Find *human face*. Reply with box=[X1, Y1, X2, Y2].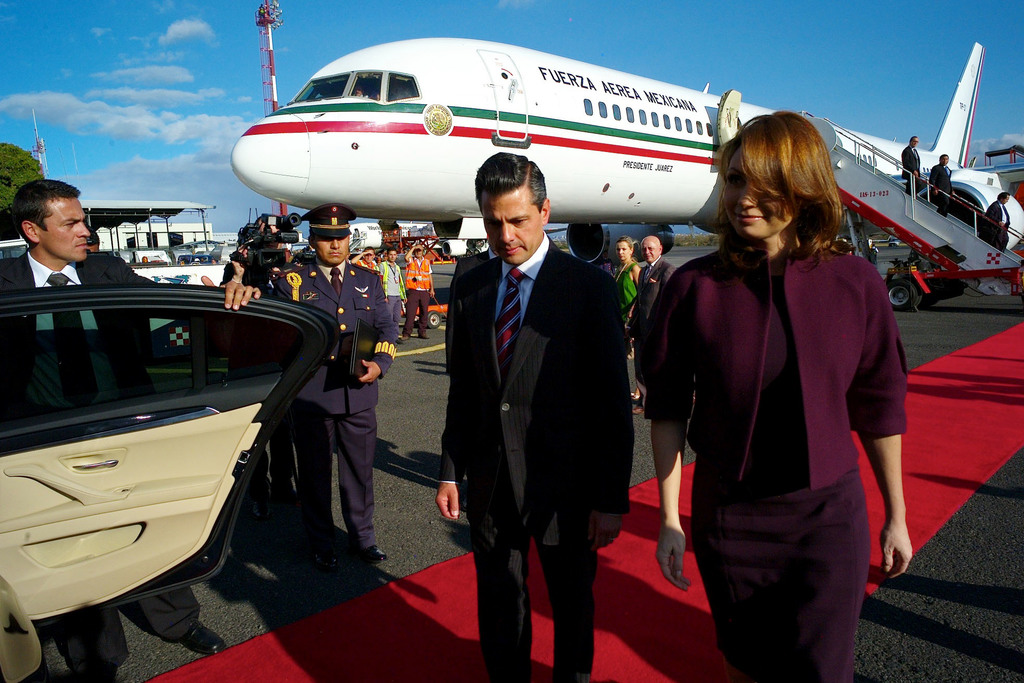
box=[721, 152, 792, 231].
